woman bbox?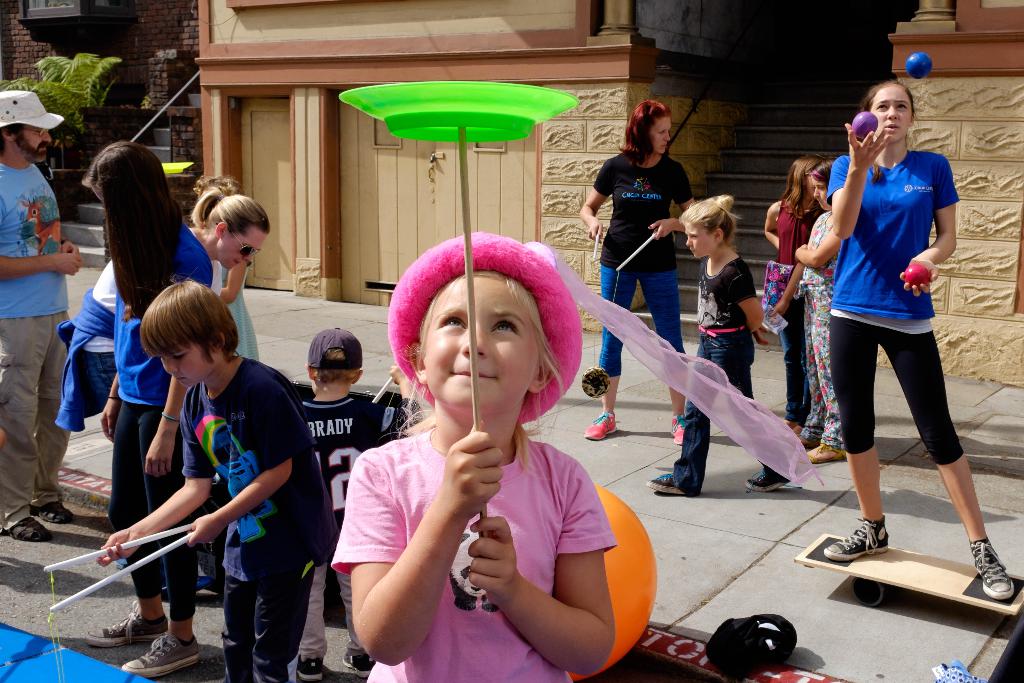
(56, 169, 269, 599)
